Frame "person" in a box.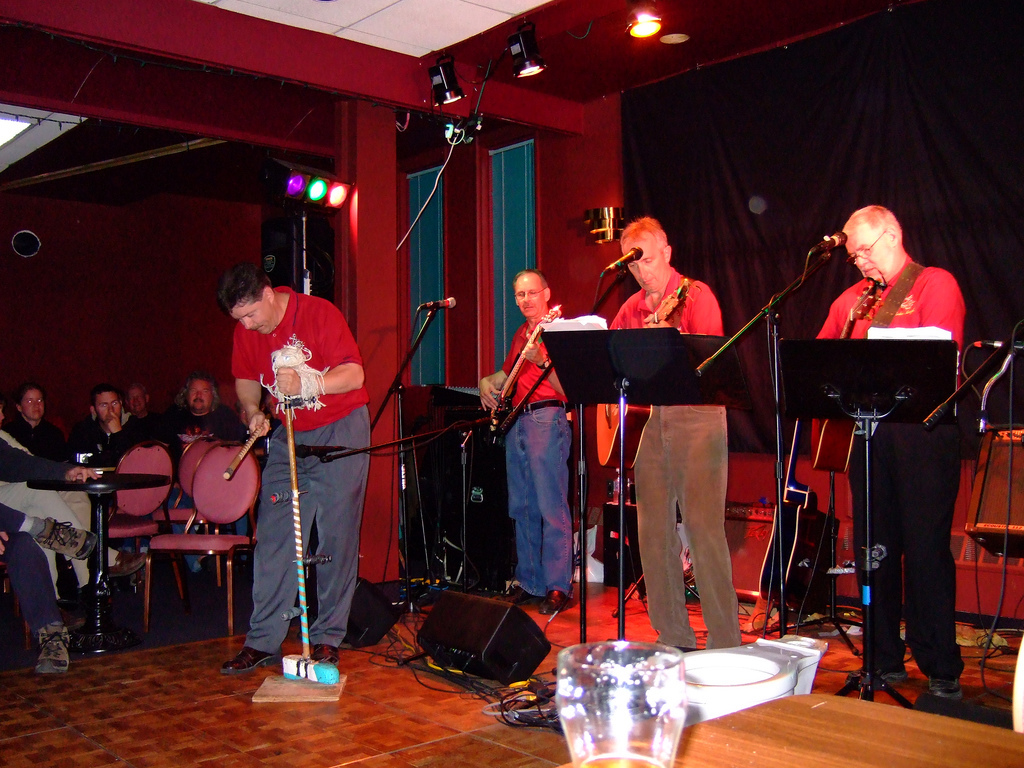
BBox(126, 381, 182, 440).
